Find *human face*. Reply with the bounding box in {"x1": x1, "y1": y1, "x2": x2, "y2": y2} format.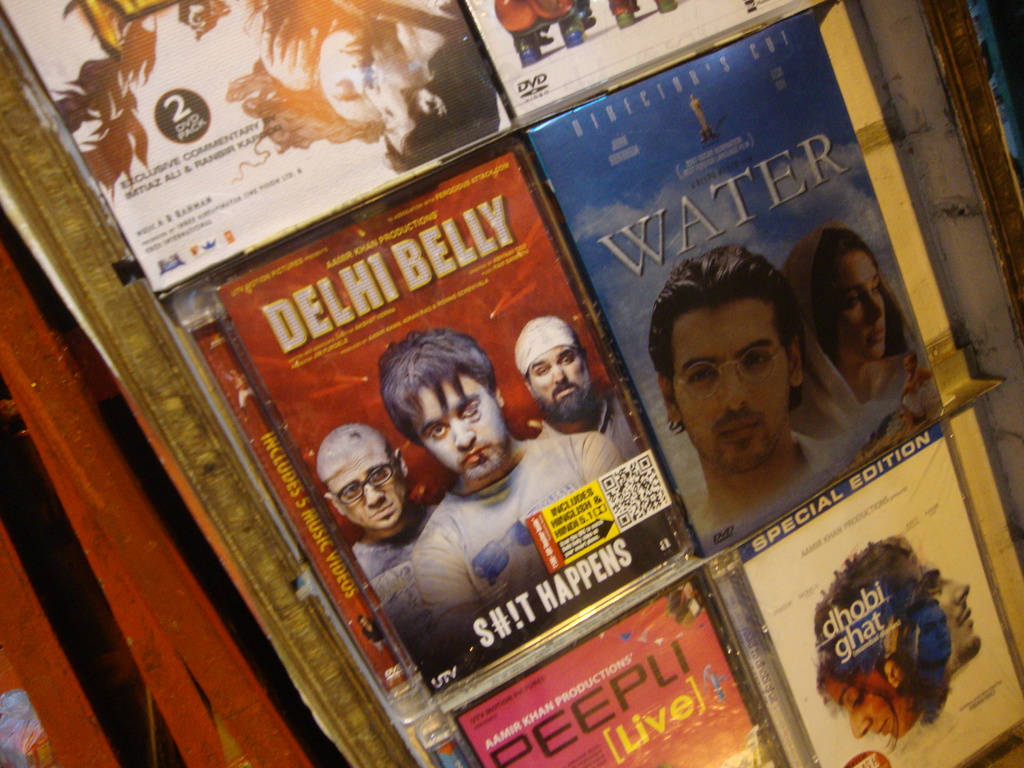
{"x1": 676, "y1": 294, "x2": 795, "y2": 479}.
